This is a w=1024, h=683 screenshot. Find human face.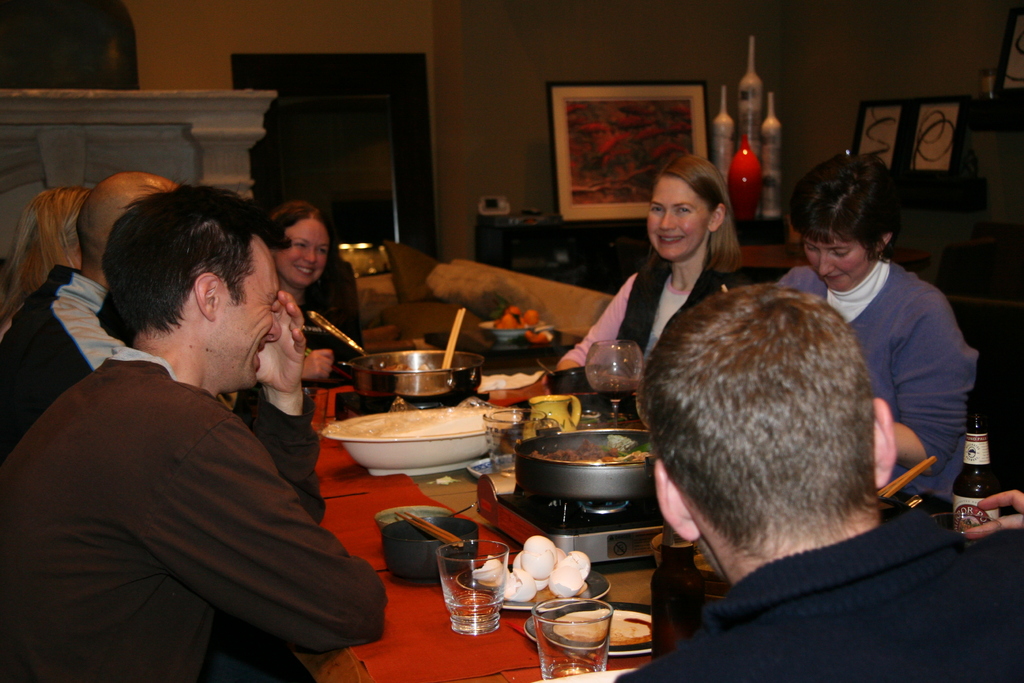
Bounding box: pyautogui.locateOnScreen(648, 171, 705, 258).
